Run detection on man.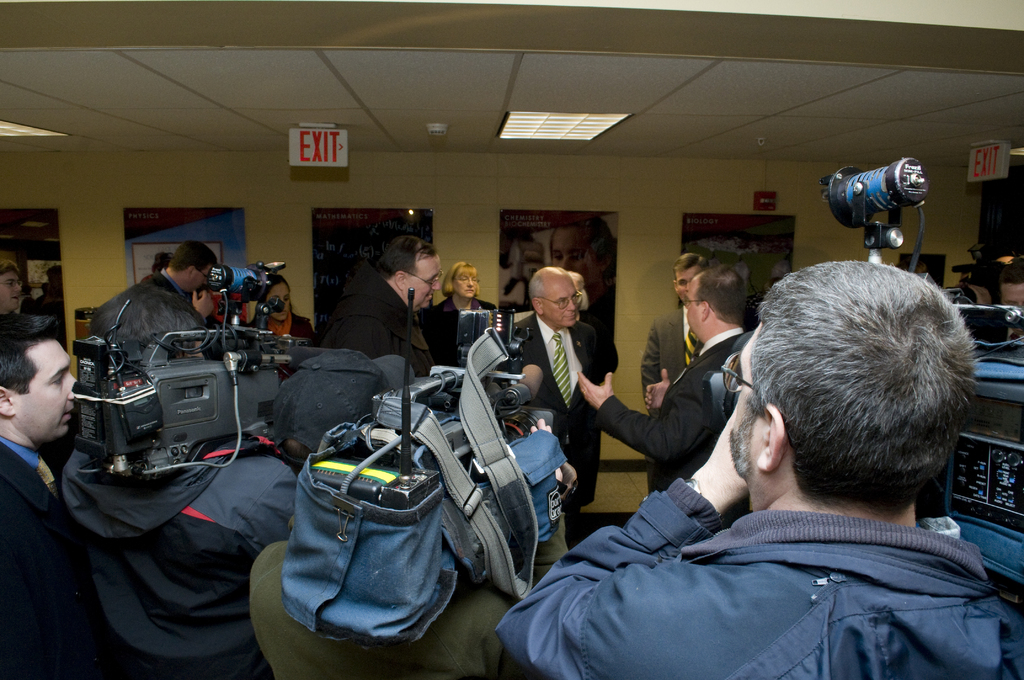
Result: crop(959, 254, 1020, 362).
